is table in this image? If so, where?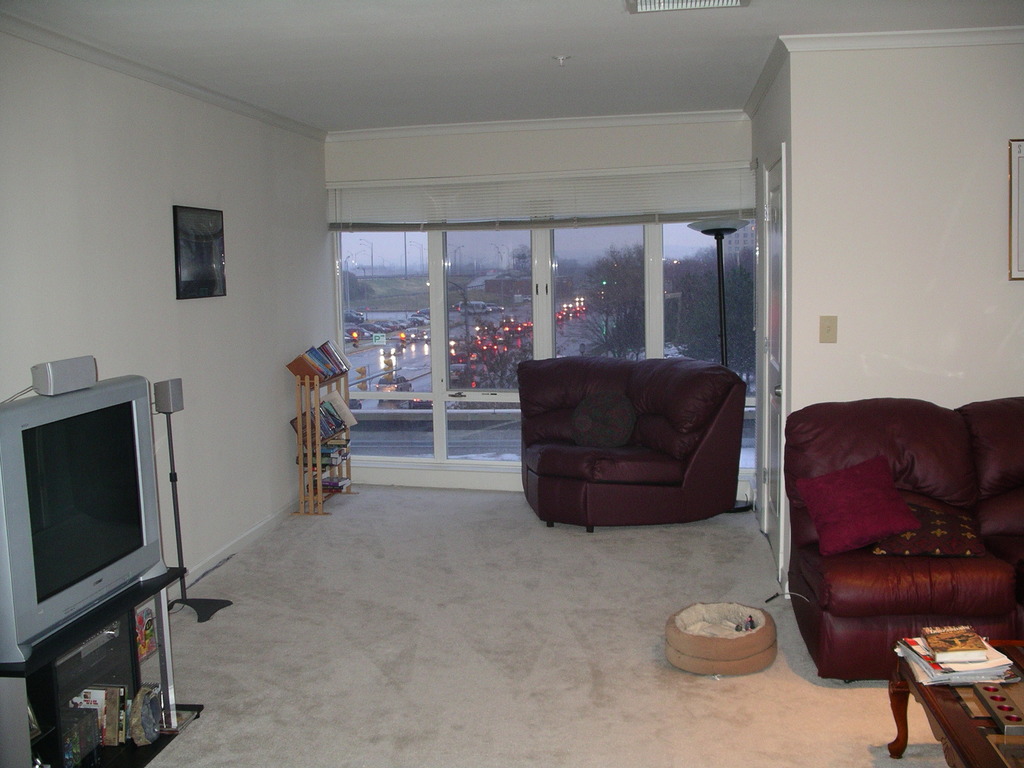
Yes, at <box>901,632,1019,735</box>.
